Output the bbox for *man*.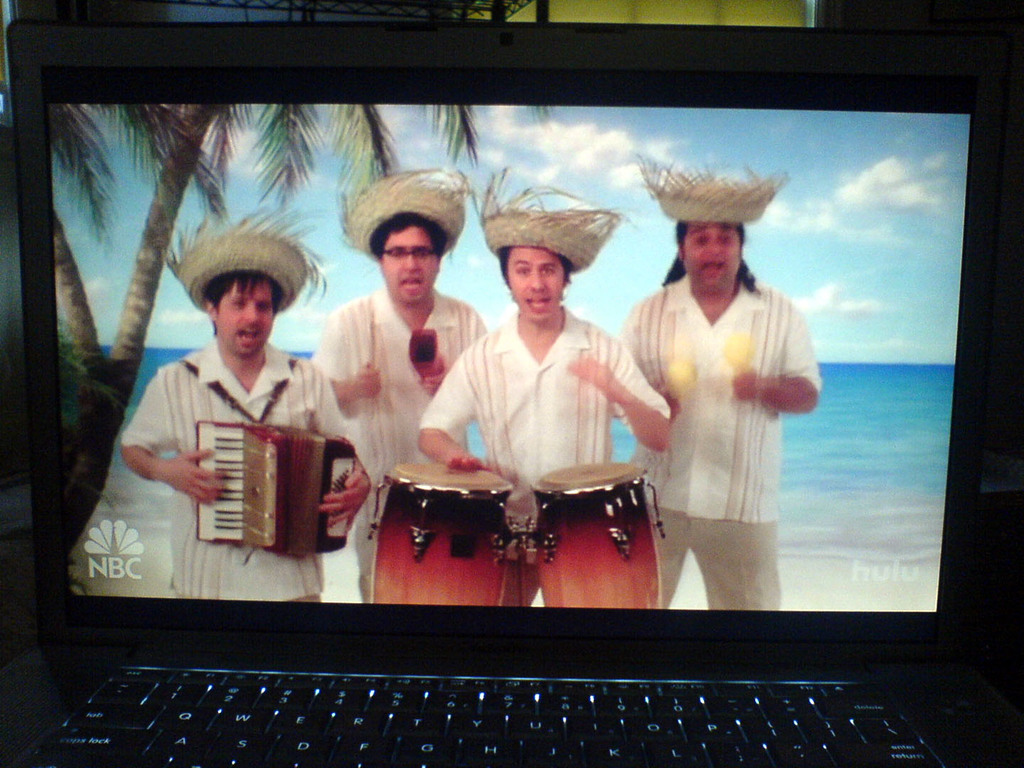
rect(121, 271, 370, 599).
